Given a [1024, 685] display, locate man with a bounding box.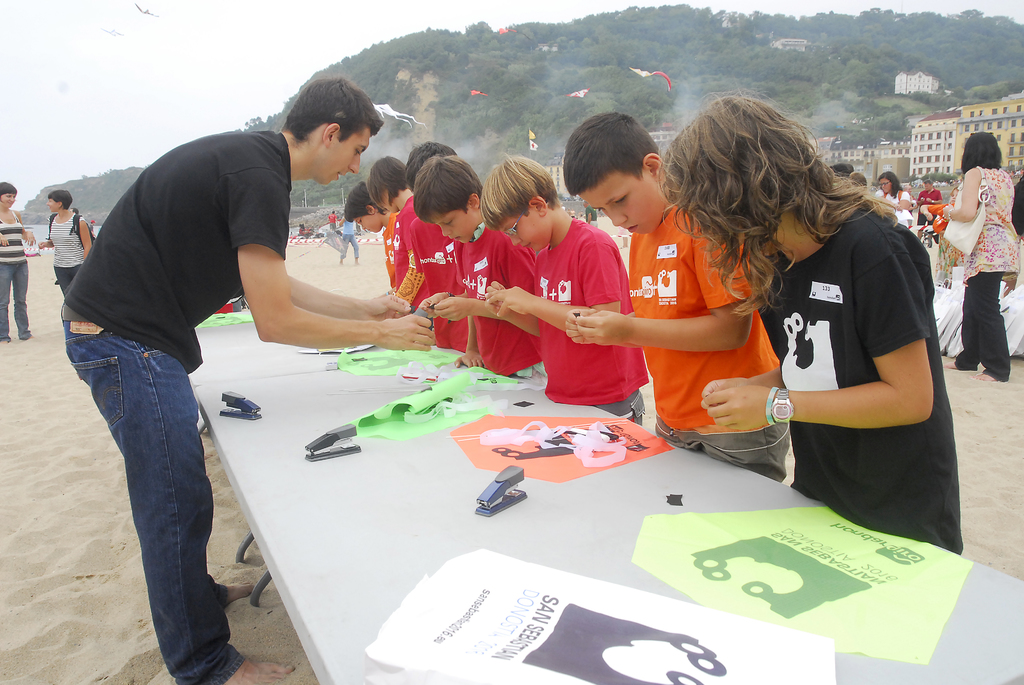
Located: bbox=(61, 76, 434, 684).
